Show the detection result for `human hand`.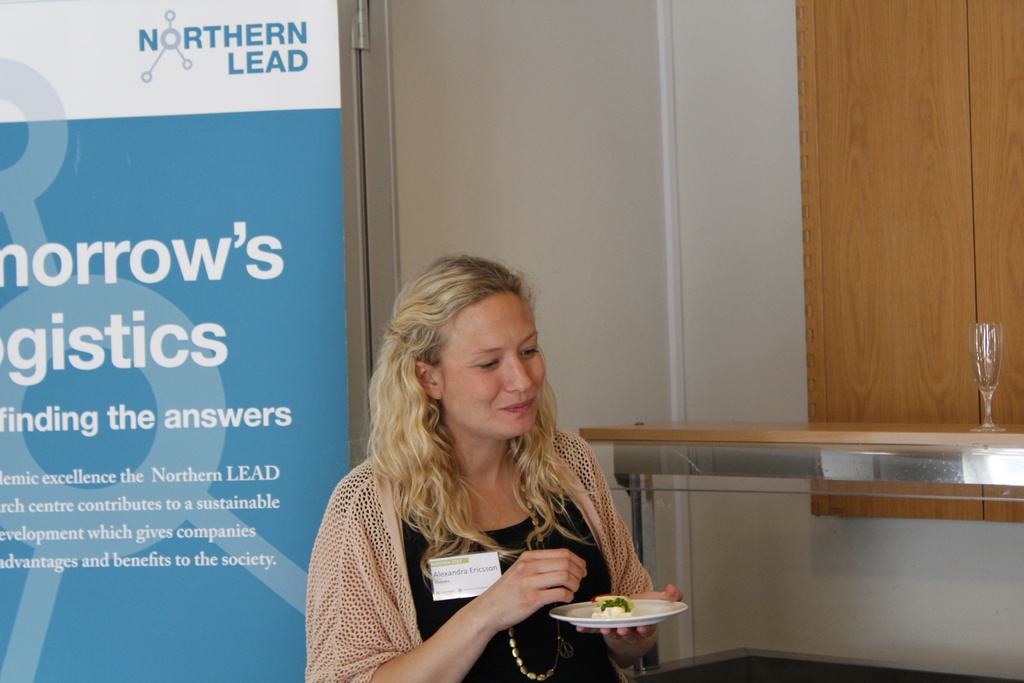
bbox(575, 583, 688, 671).
